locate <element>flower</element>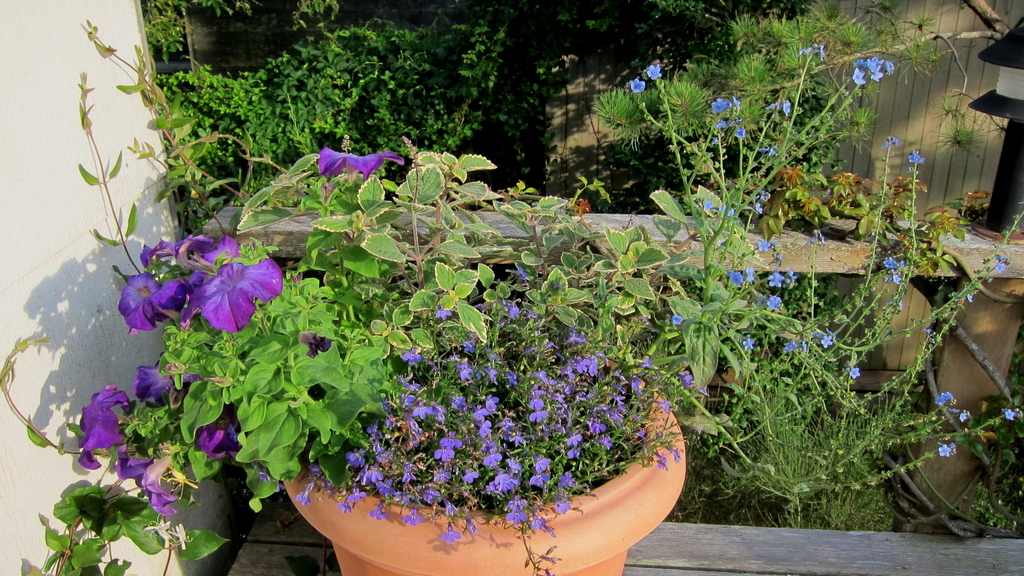
910/152/924/168
